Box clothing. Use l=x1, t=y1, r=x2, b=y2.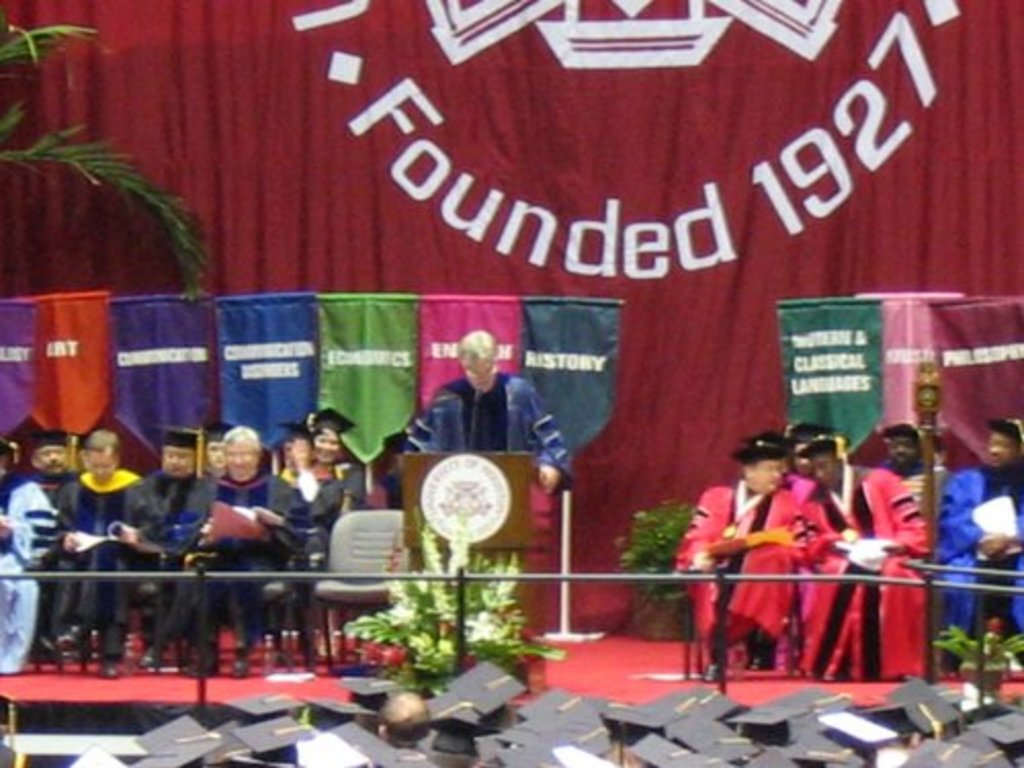
l=63, t=467, r=162, b=645.
